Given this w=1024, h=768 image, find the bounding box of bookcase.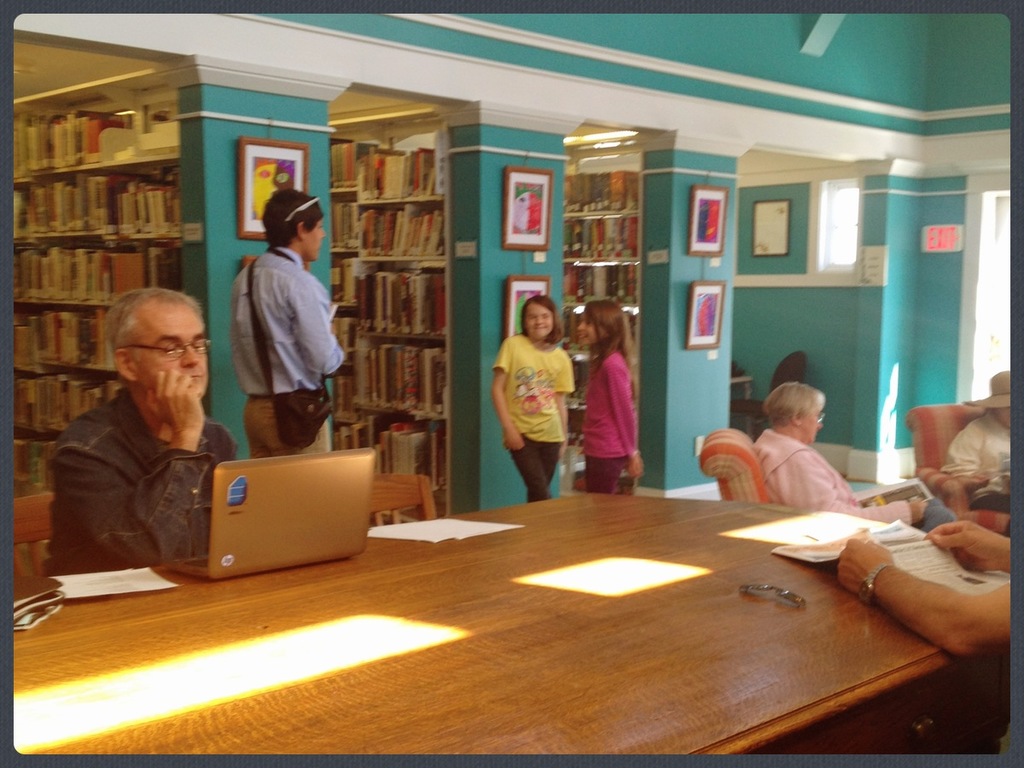
328/138/448/515.
